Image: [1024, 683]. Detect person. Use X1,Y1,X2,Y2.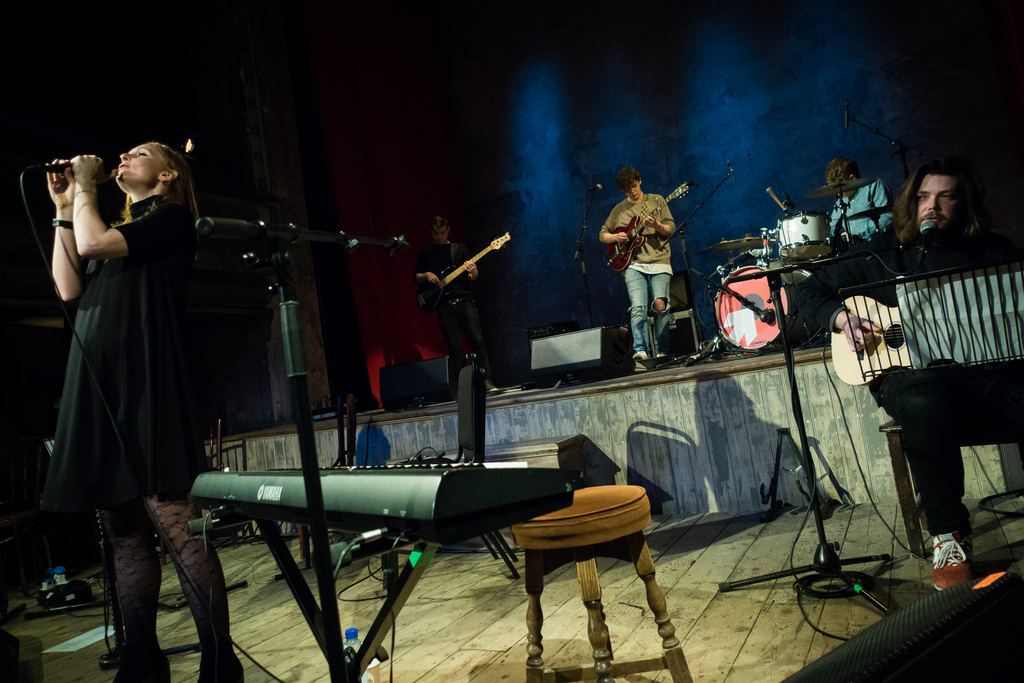
612,160,691,370.
